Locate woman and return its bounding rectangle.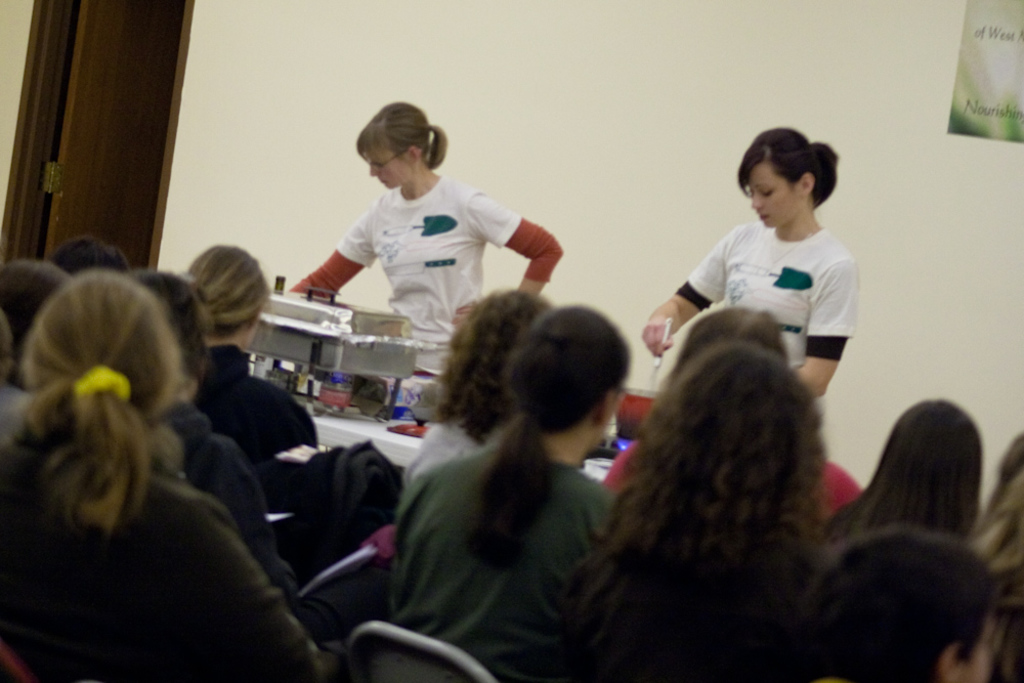
(x1=646, y1=141, x2=885, y2=431).
